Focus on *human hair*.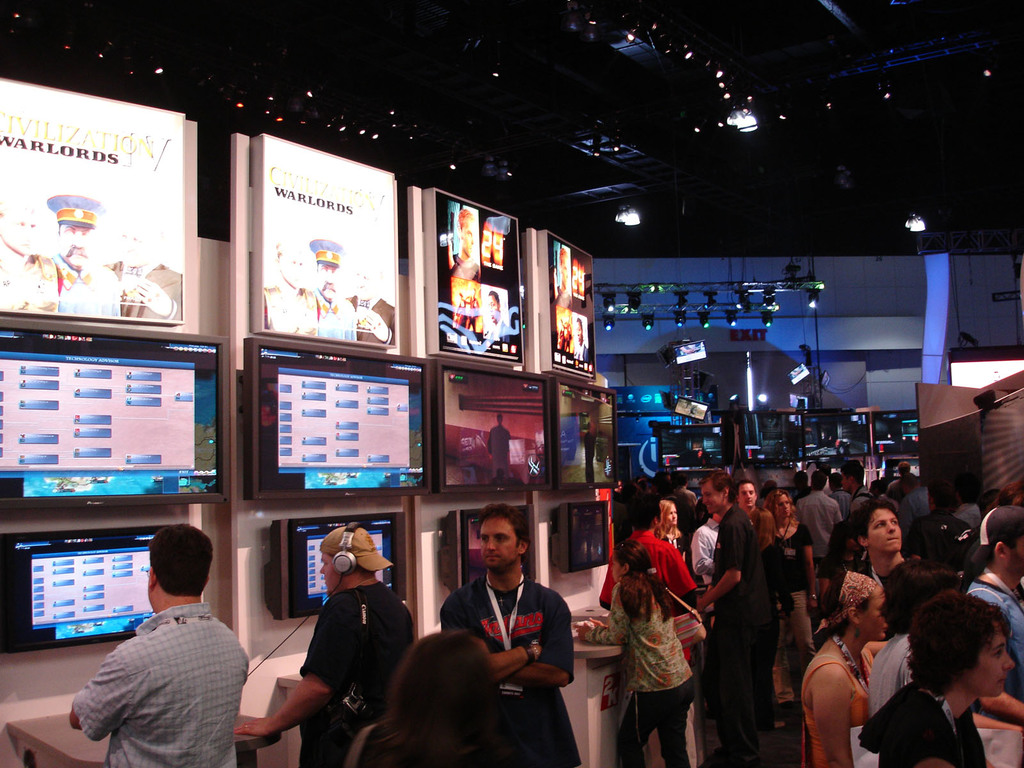
Focused at [480,503,532,559].
